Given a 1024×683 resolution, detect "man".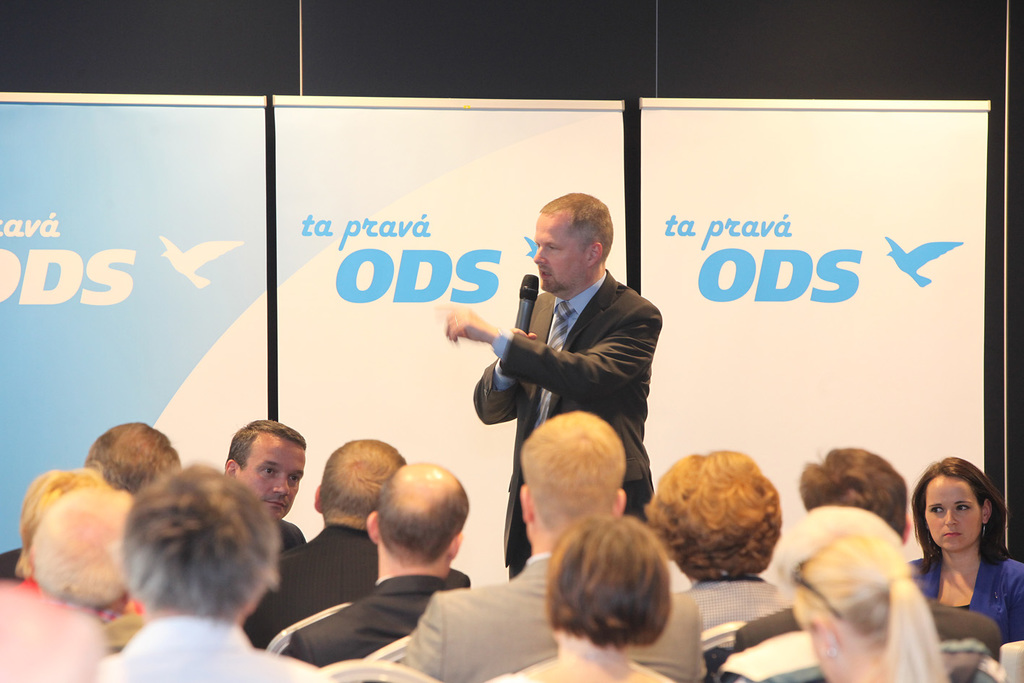
(left=734, top=450, right=1004, bottom=656).
